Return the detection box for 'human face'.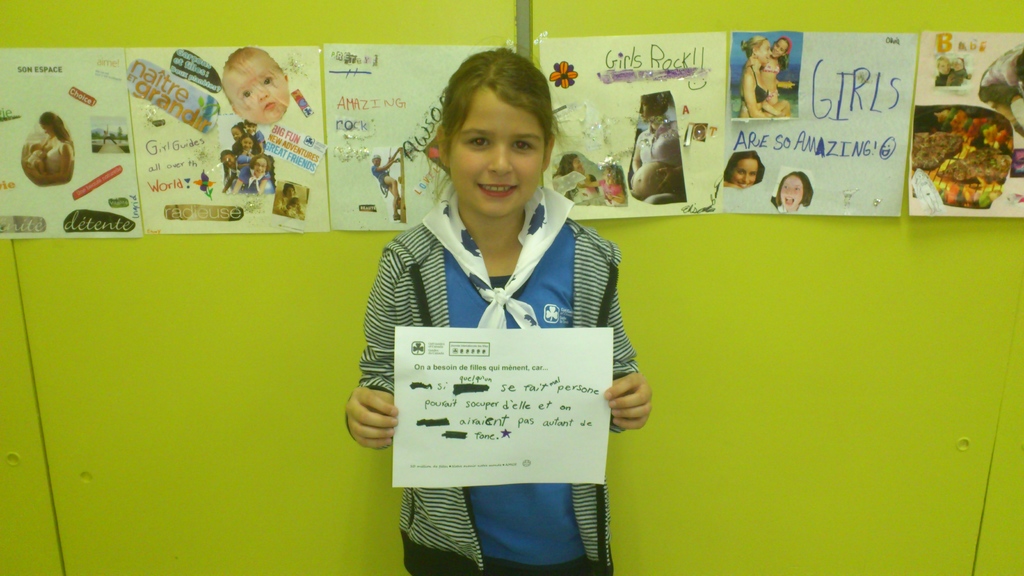
bbox=(452, 86, 548, 218).
